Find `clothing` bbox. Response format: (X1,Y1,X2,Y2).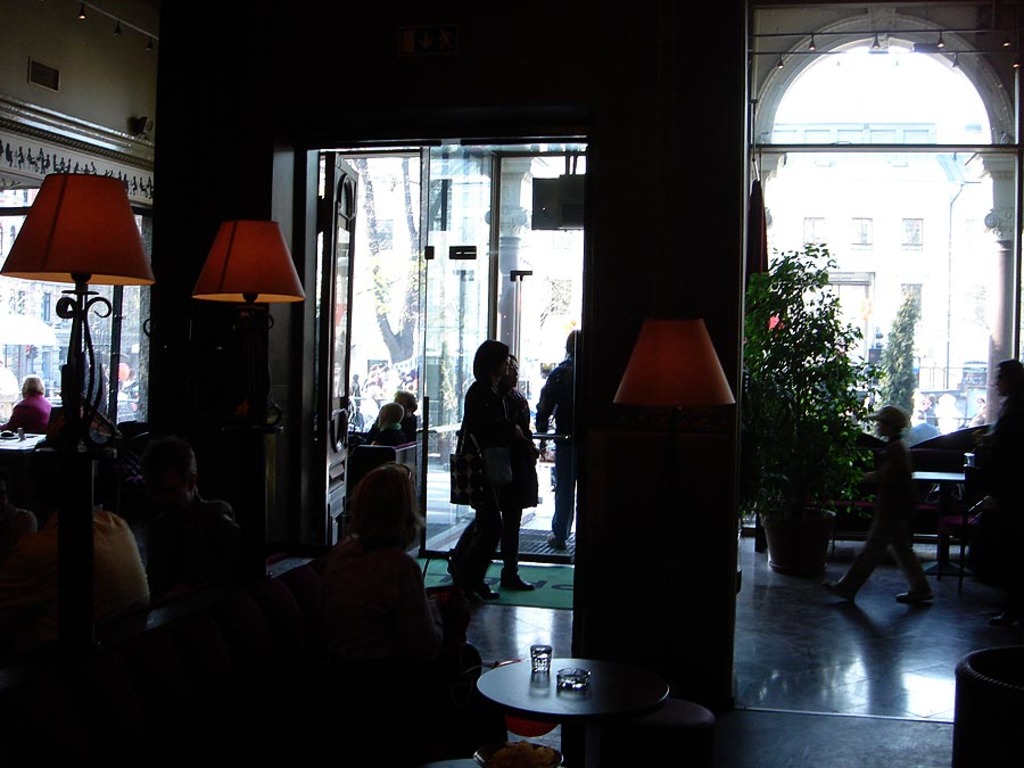
(456,385,540,570).
